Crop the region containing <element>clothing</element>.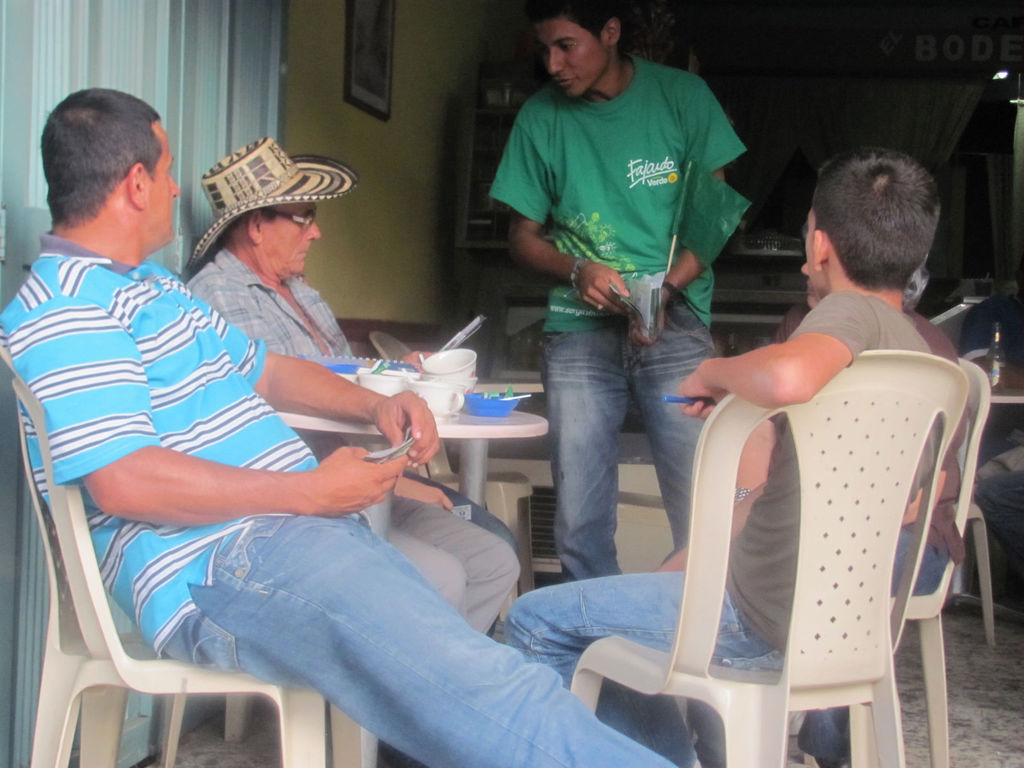
Crop region: 0:227:692:764.
